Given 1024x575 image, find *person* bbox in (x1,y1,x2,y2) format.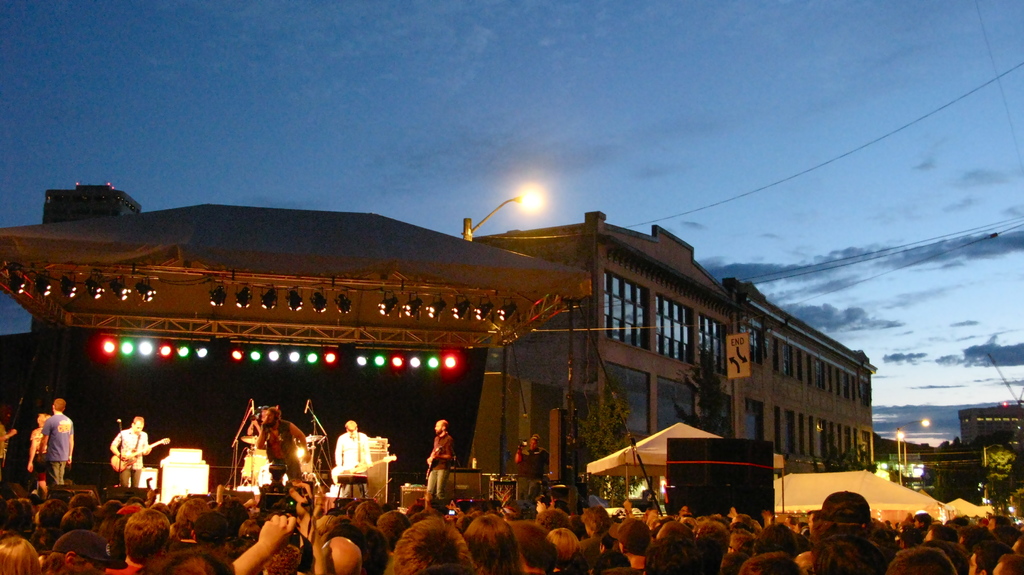
(962,530,1000,558).
